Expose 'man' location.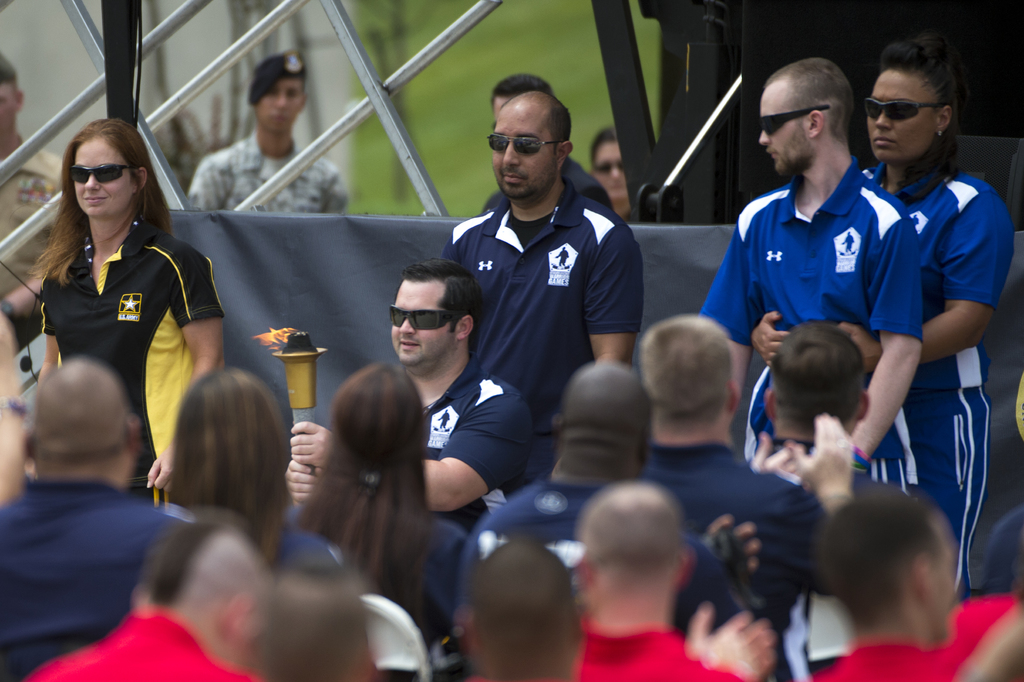
Exposed at {"left": 427, "top": 73, "right": 654, "bottom": 516}.
